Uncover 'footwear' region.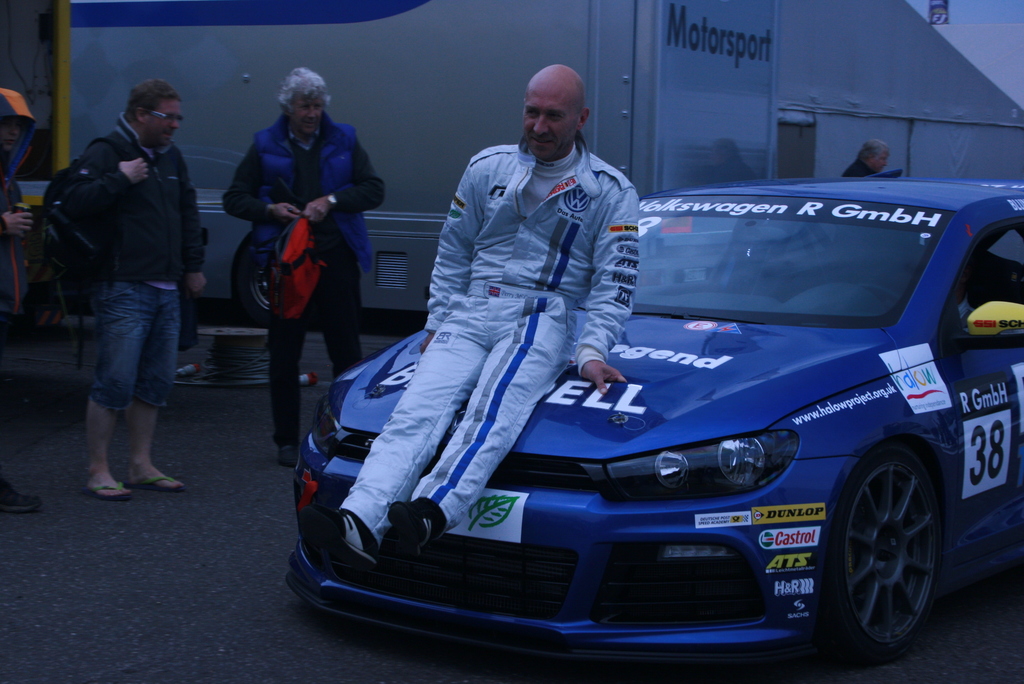
Uncovered: <box>0,490,39,511</box>.
